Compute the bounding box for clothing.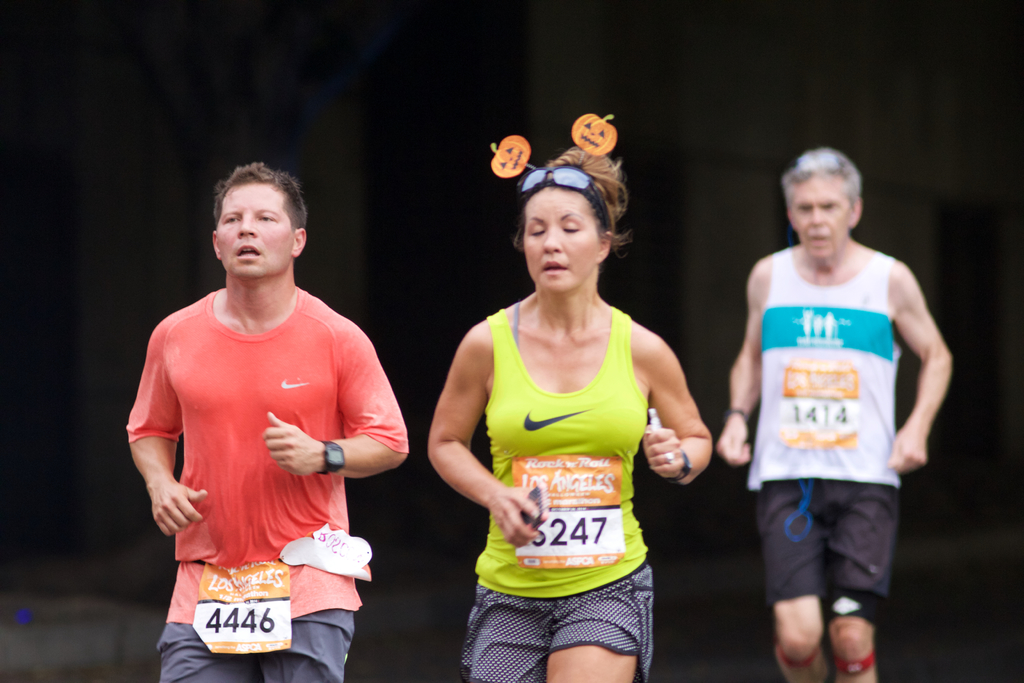
456 270 678 644.
